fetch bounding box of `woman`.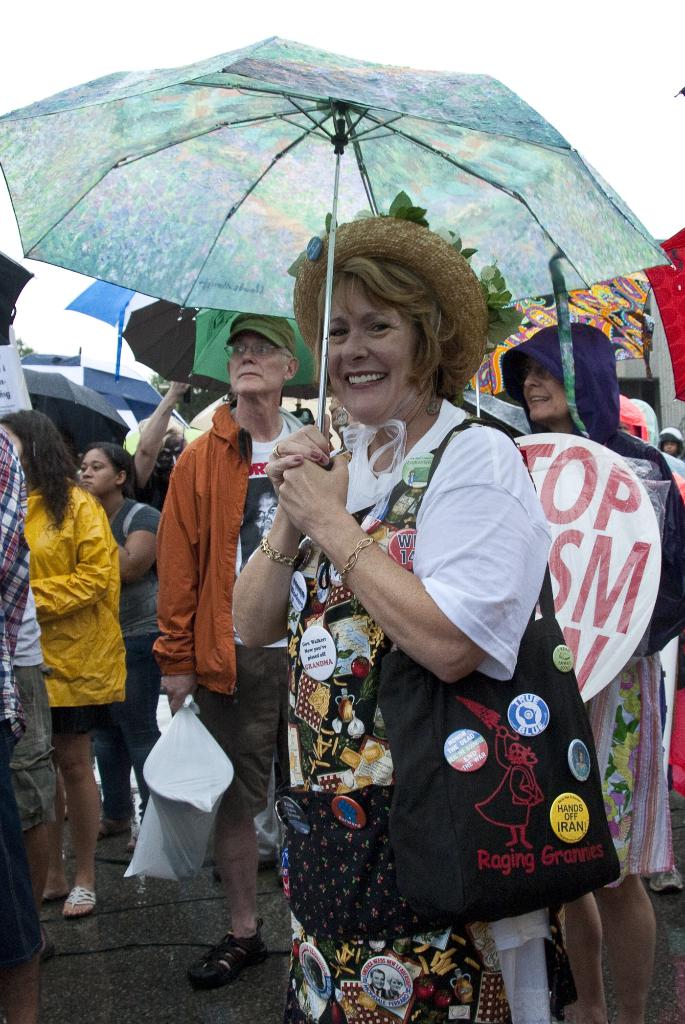
Bbox: crop(218, 218, 596, 1023).
